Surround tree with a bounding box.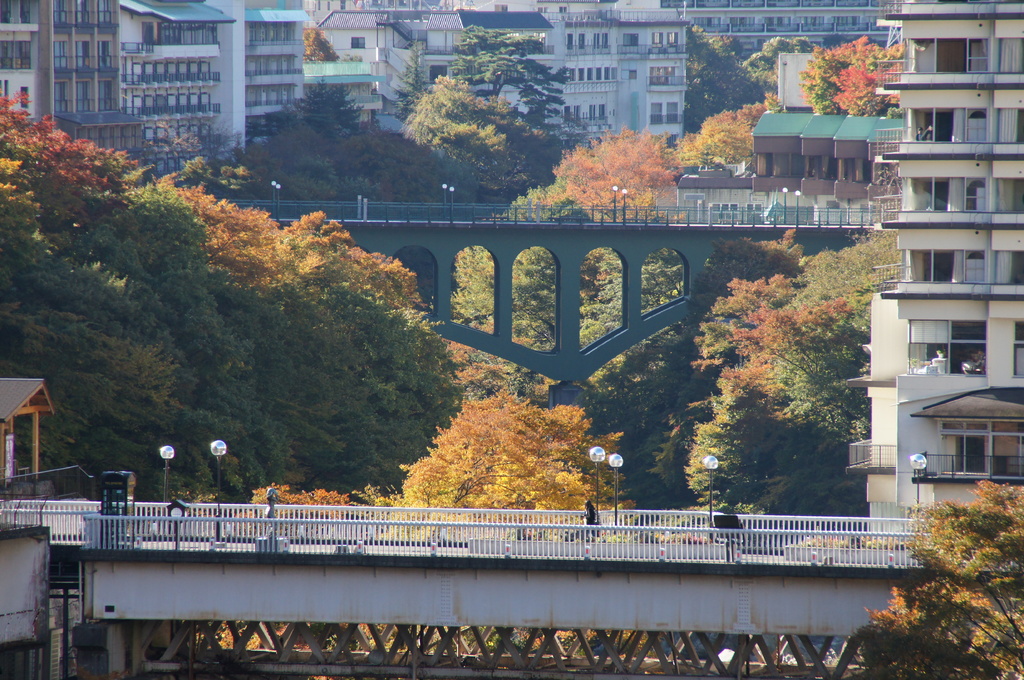
(683, 271, 793, 389).
